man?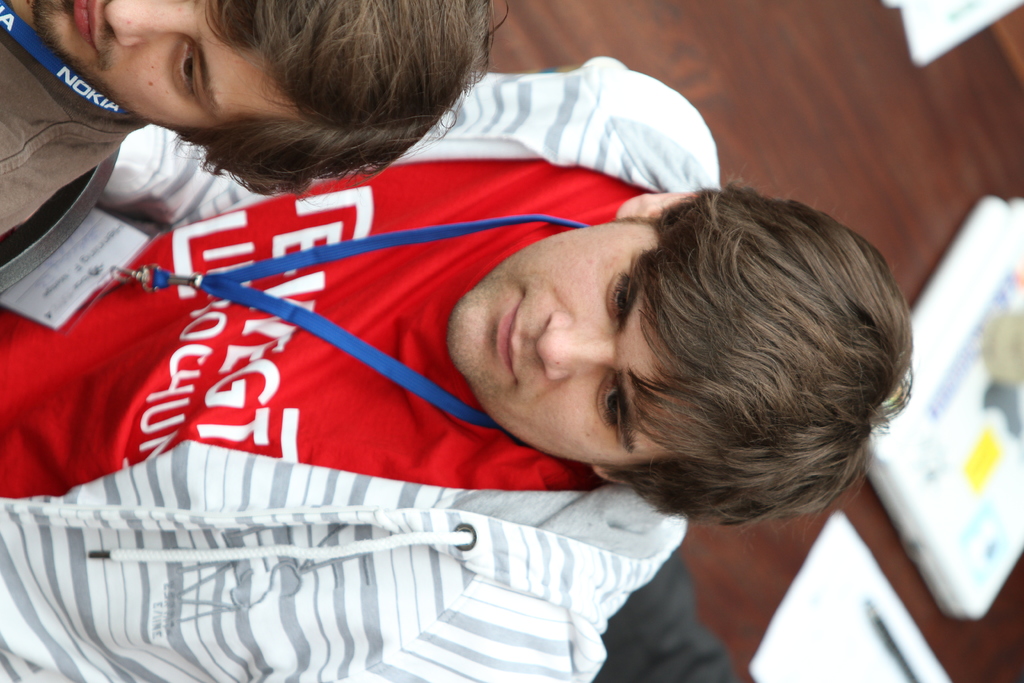
select_region(0, 0, 518, 251)
